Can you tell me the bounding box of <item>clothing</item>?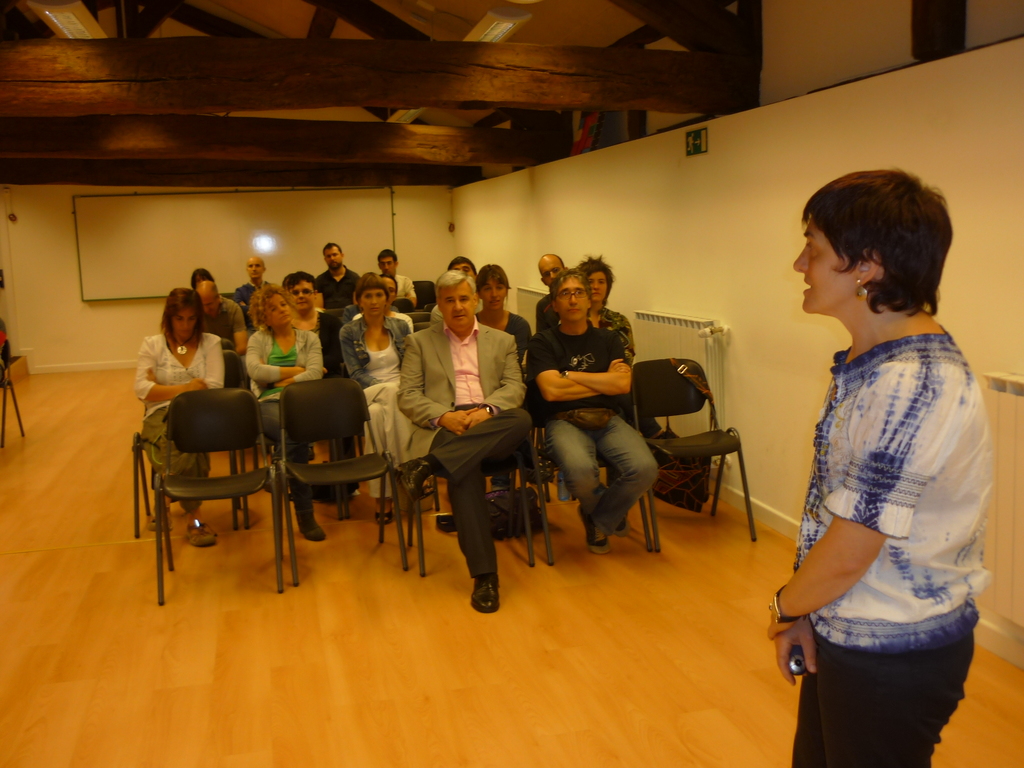
bbox=[355, 309, 411, 320].
